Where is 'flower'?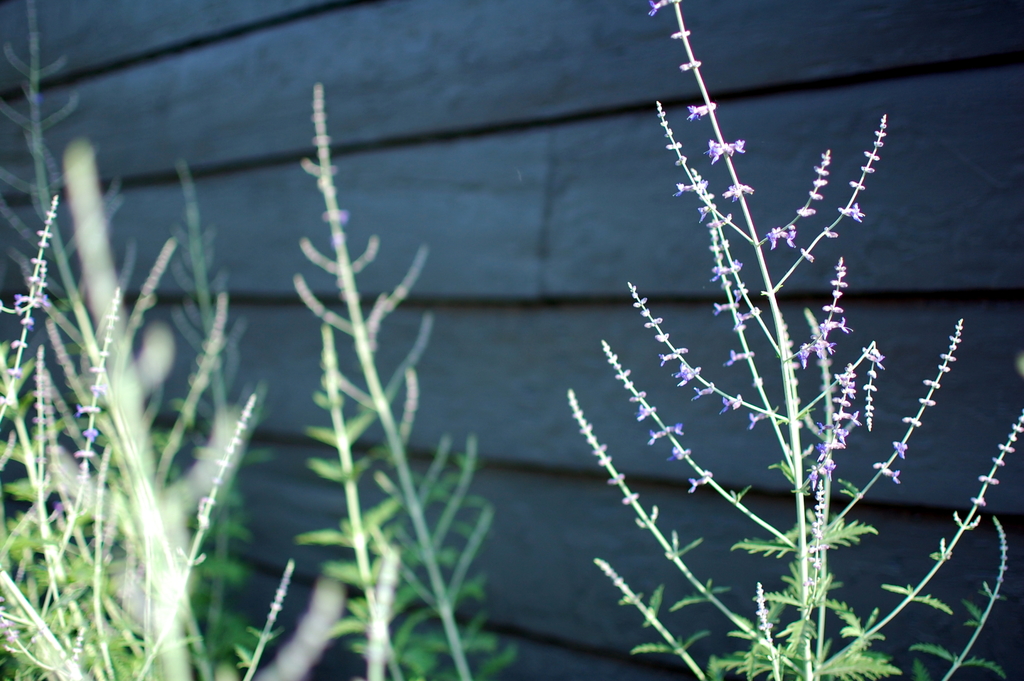
left=817, top=339, right=835, bottom=358.
